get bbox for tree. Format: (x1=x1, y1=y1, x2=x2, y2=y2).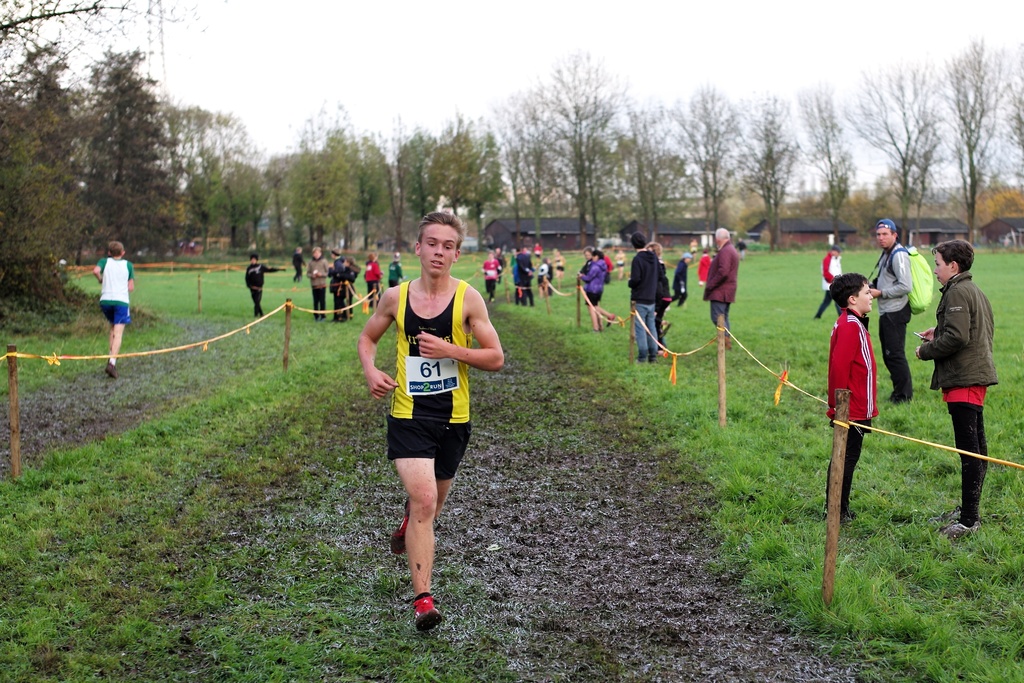
(x1=932, y1=37, x2=1006, y2=251).
